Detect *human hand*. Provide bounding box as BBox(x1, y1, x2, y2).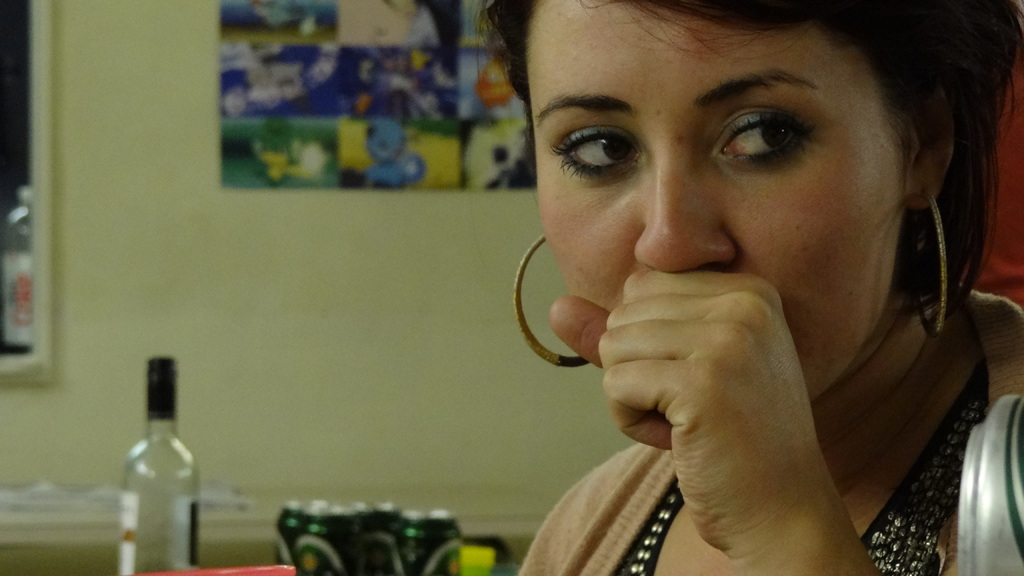
BBox(543, 241, 870, 518).
